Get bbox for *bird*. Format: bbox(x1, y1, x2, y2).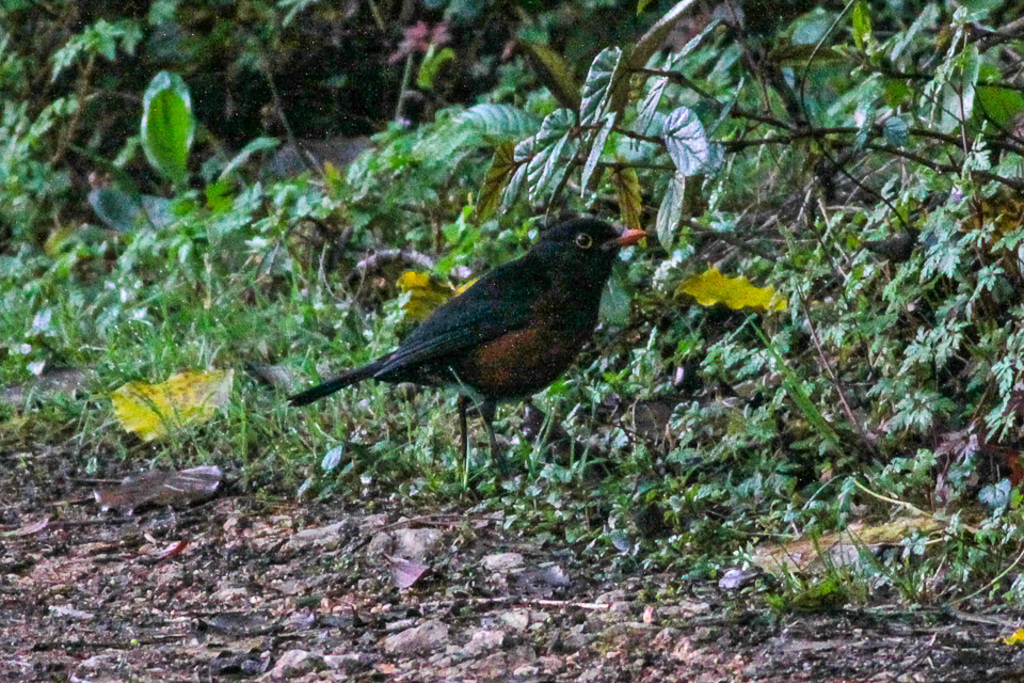
bbox(278, 200, 666, 462).
